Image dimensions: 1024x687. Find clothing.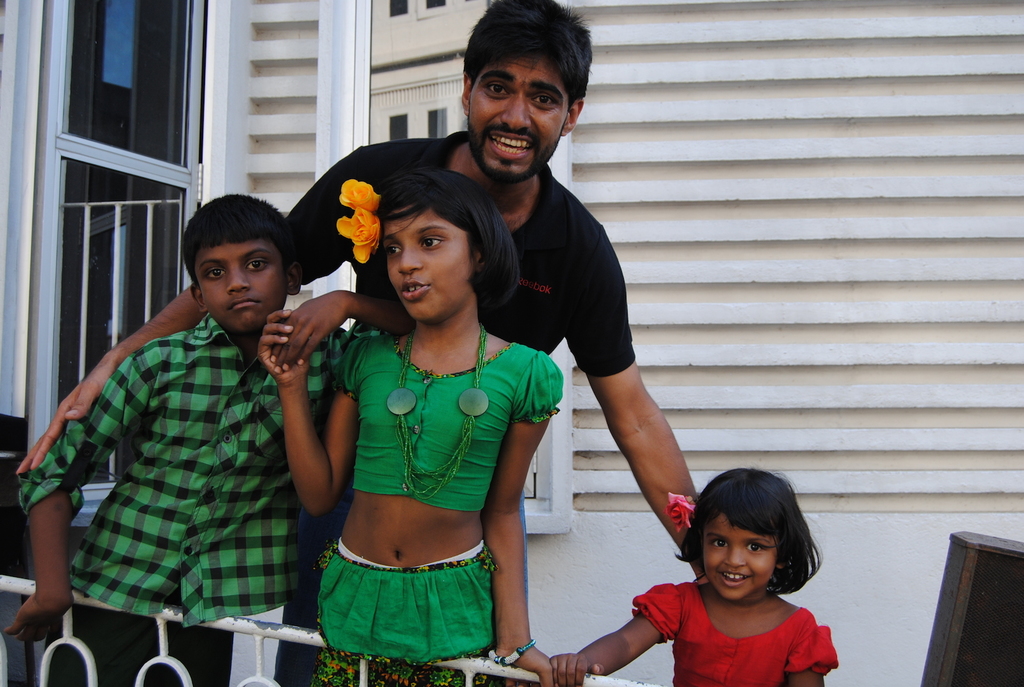
(left=314, top=540, right=497, bottom=686).
